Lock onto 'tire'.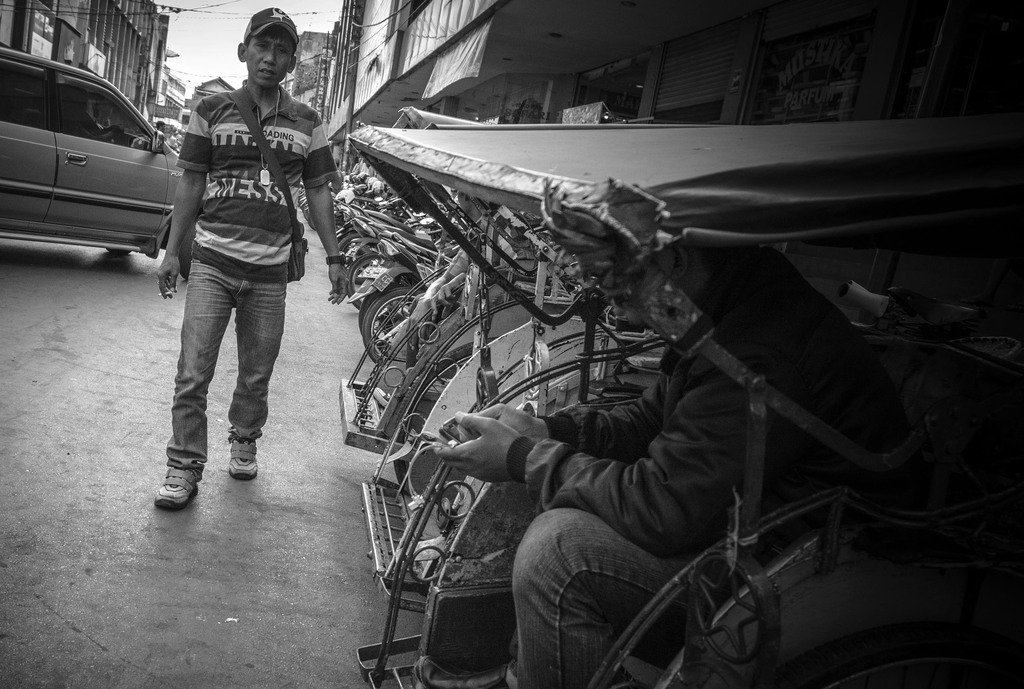
Locked: [177, 217, 214, 281].
